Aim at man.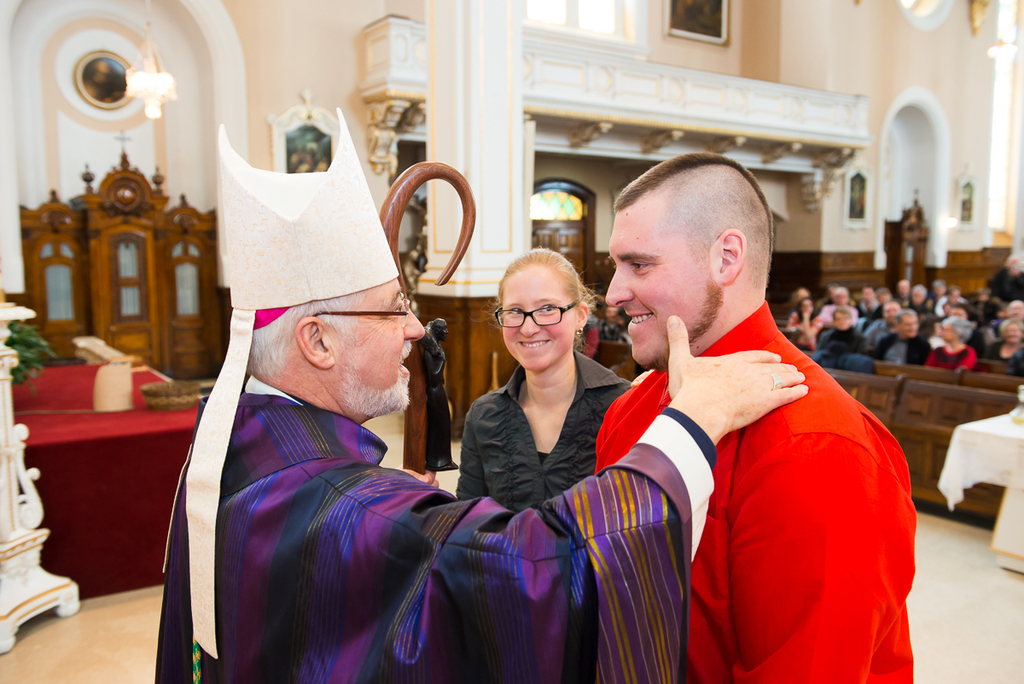
Aimed at x1=865 y1=297 x2=929 y2=372.
